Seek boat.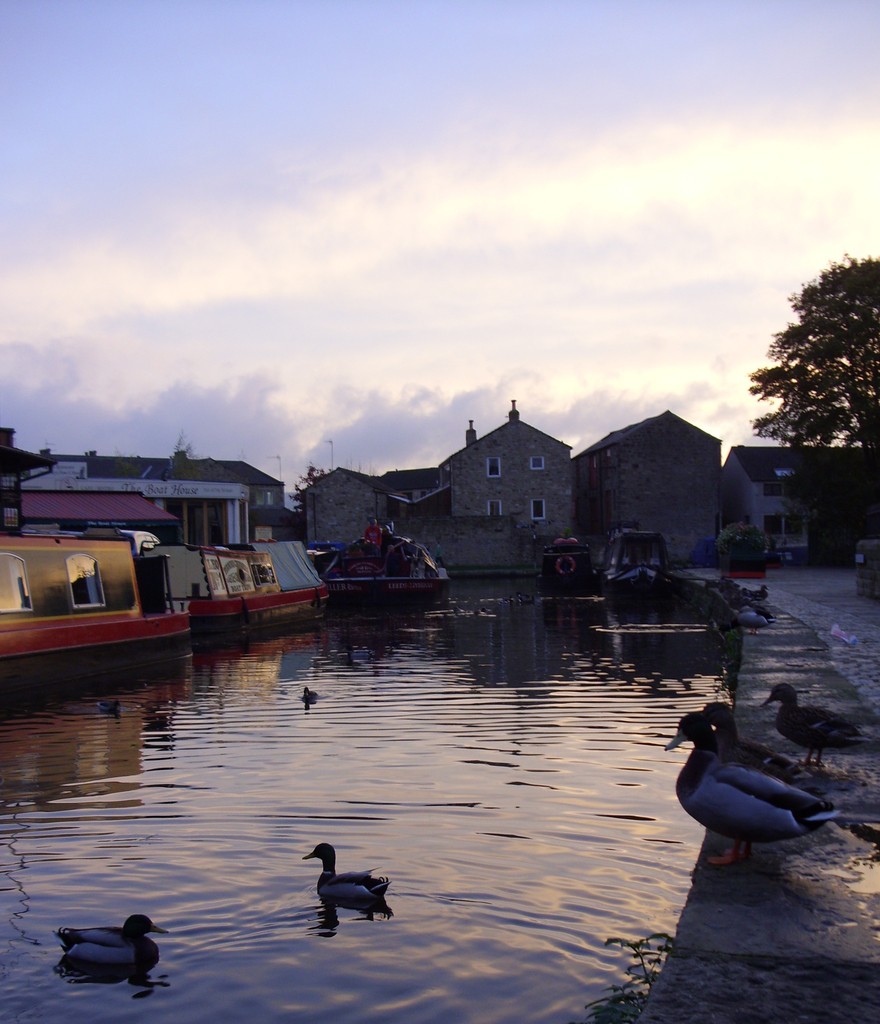
<box>595,529,675,599</box>.
